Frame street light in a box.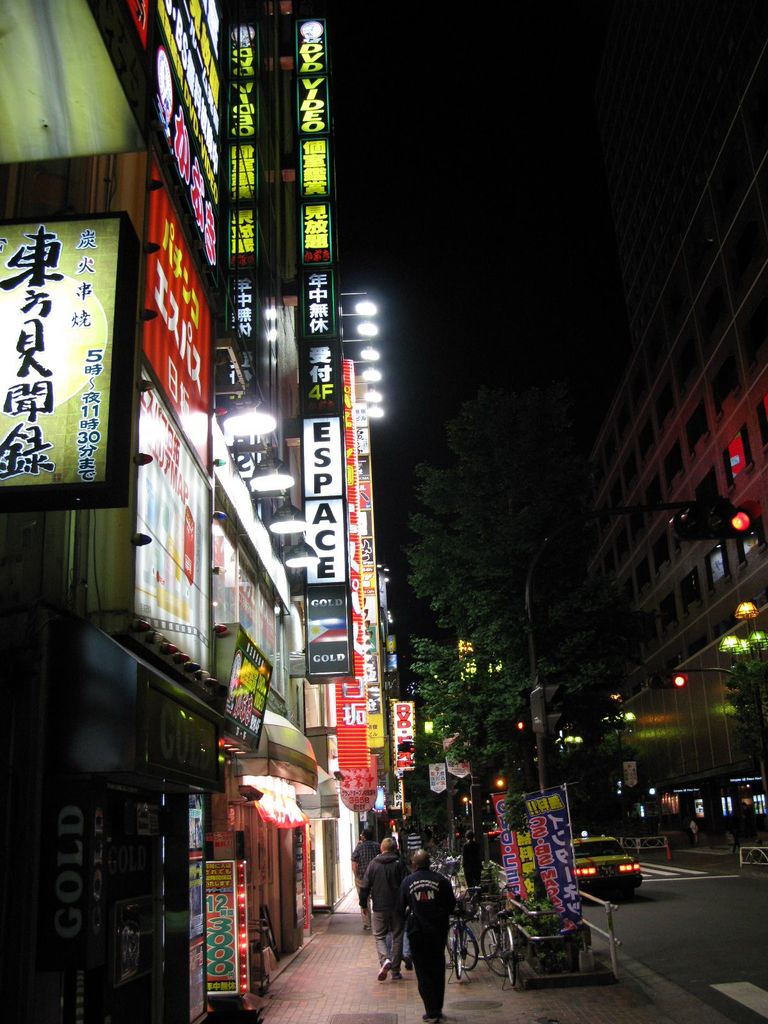
<region>716, 598, 767, 732</region>.
